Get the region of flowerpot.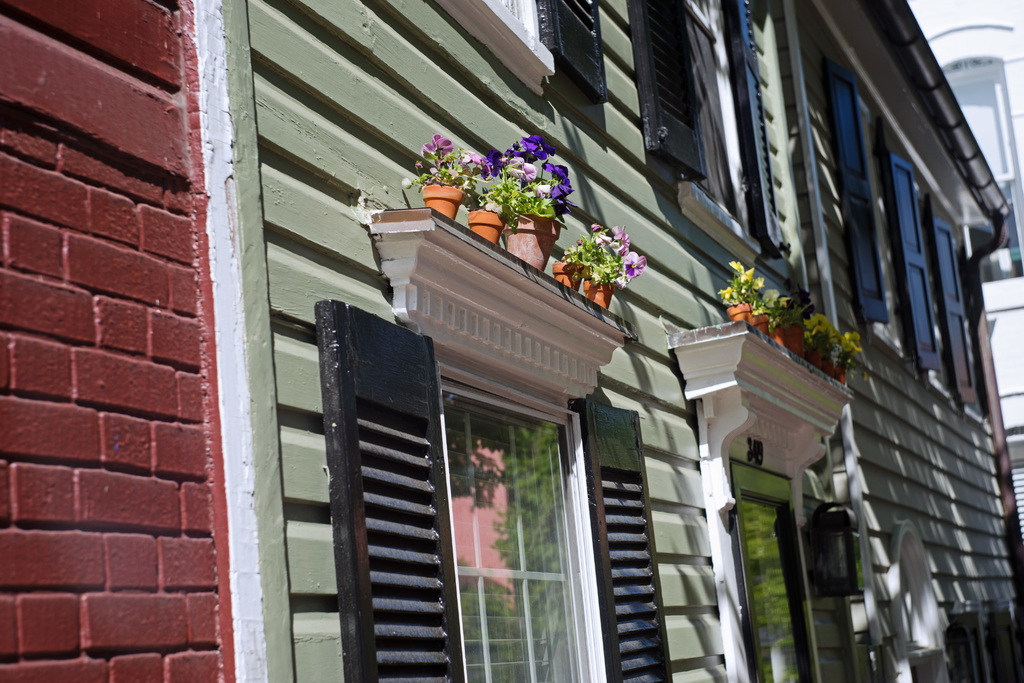
419,183,467,225.
